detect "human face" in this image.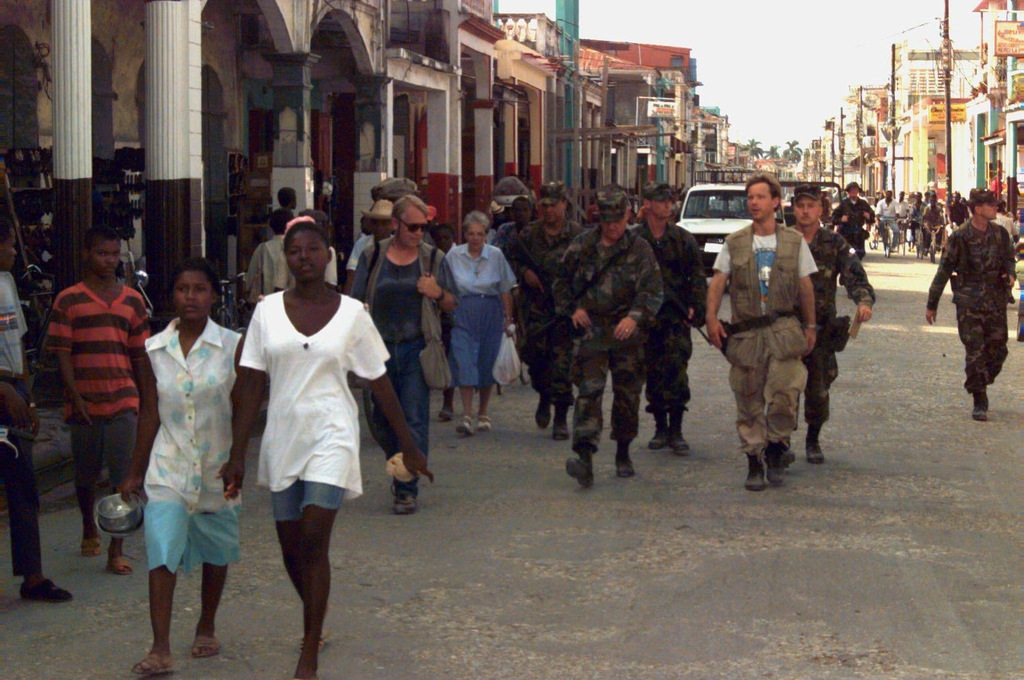
Detection: crop(971, 205, 993, 218).
